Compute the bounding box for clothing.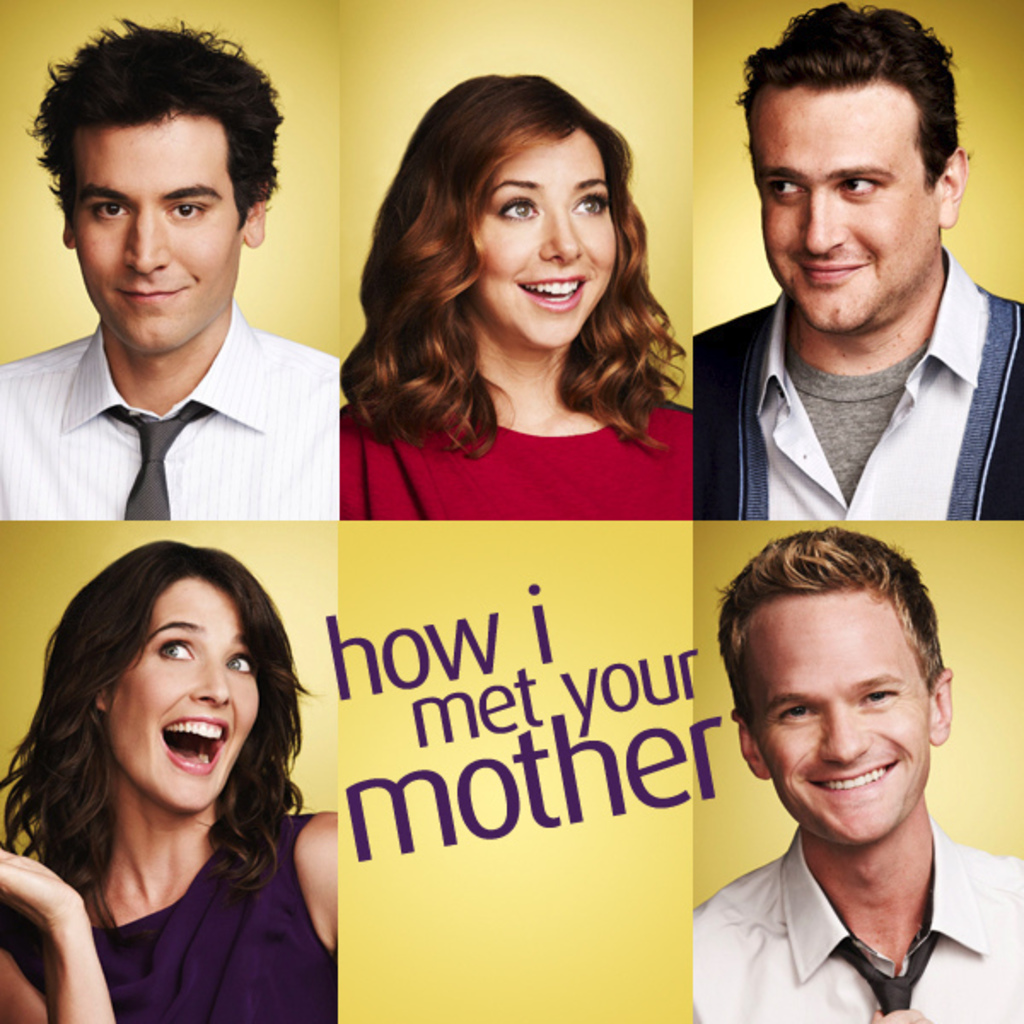
<box>335,394,701,529</box>.
